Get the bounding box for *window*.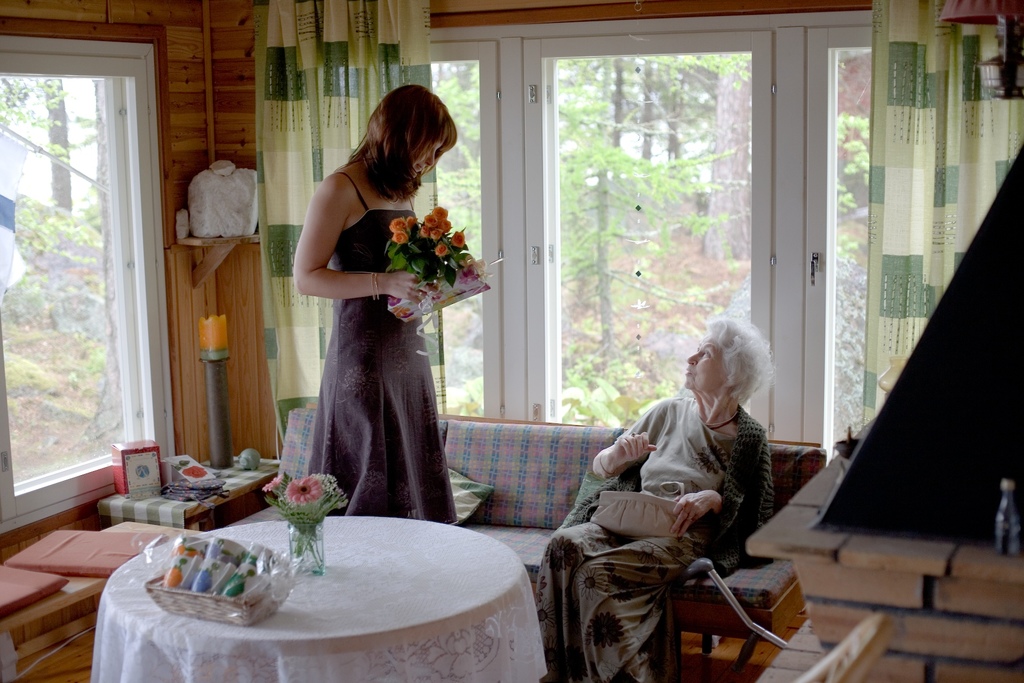
{"left": 541, "top": 45, "right": 782, "bottom": 473}.
